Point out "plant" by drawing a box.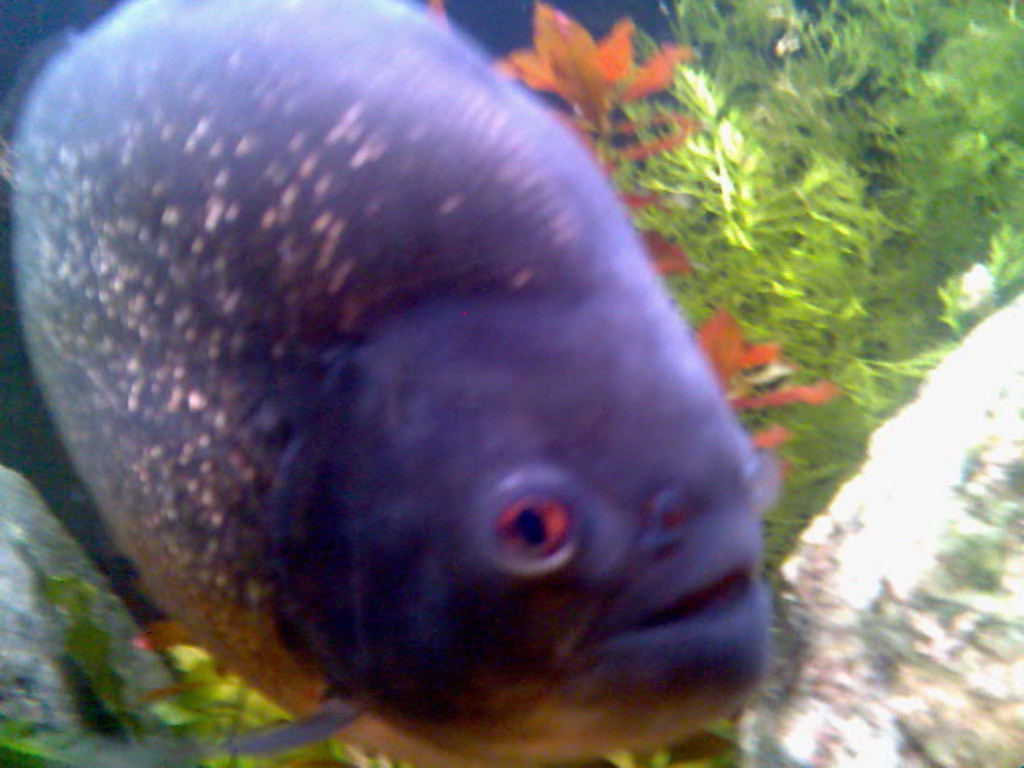
[x1=0, y1=568, x2=365, y2=766].
